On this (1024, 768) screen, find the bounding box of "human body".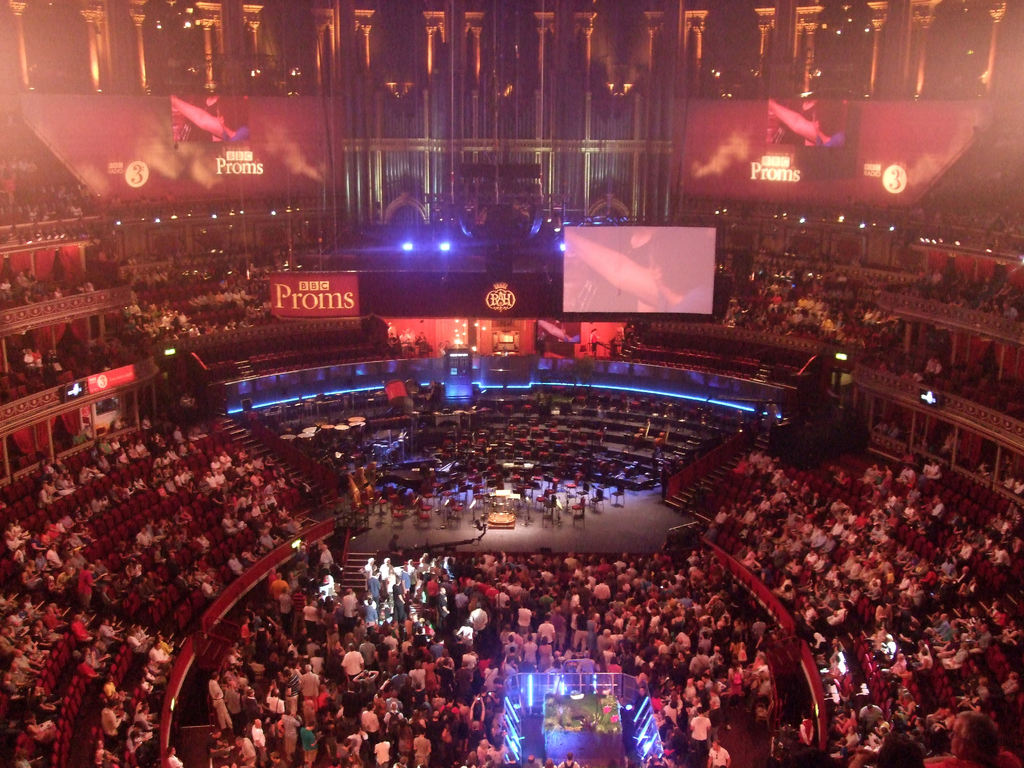
Bounding box: <bbox>493, 552, 500, 565</bbox>.
